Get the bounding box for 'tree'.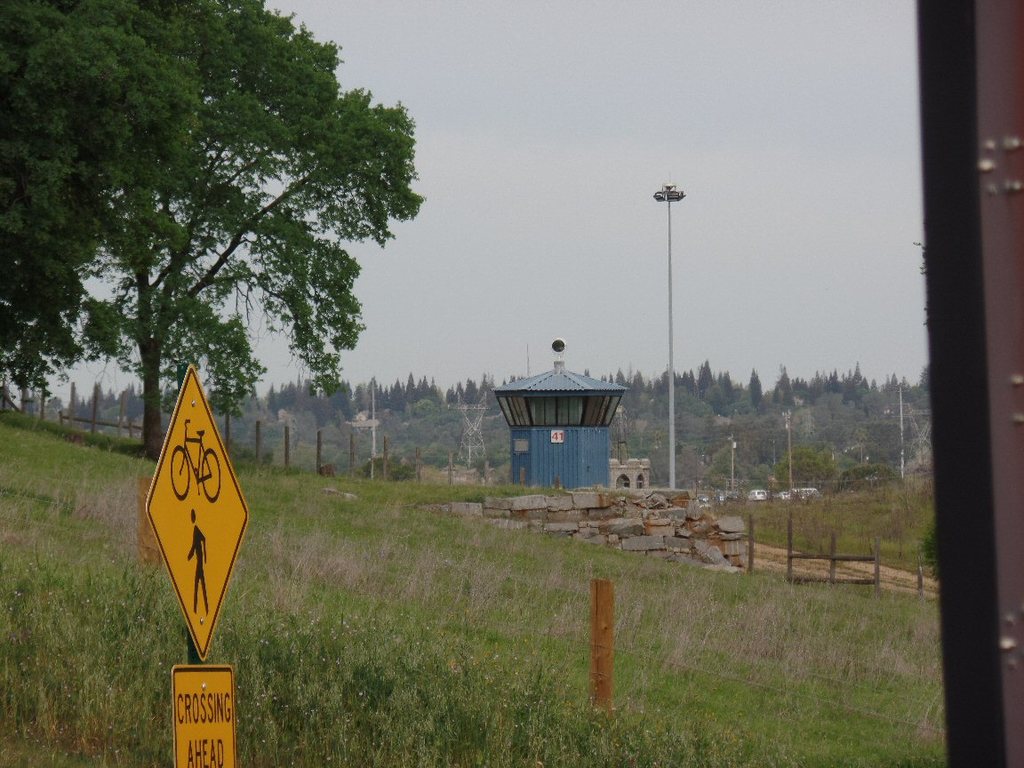
635,369,682,404.
